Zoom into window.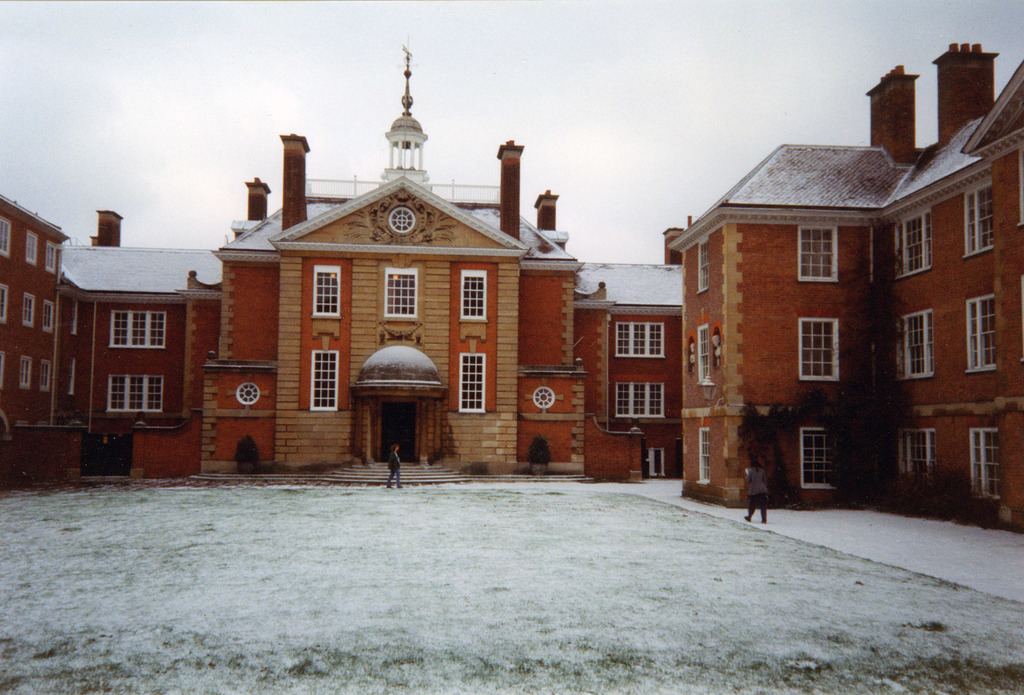
Zoom target: 612/326/665/358.
